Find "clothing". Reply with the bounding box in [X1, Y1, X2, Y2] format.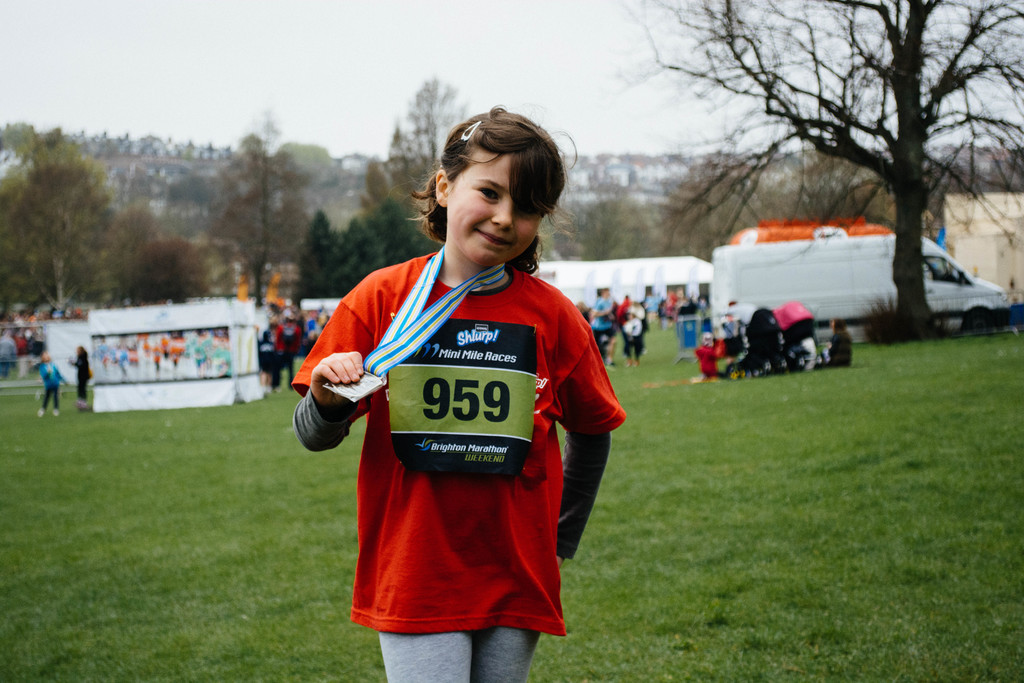
[261, 335, 285, 383].
